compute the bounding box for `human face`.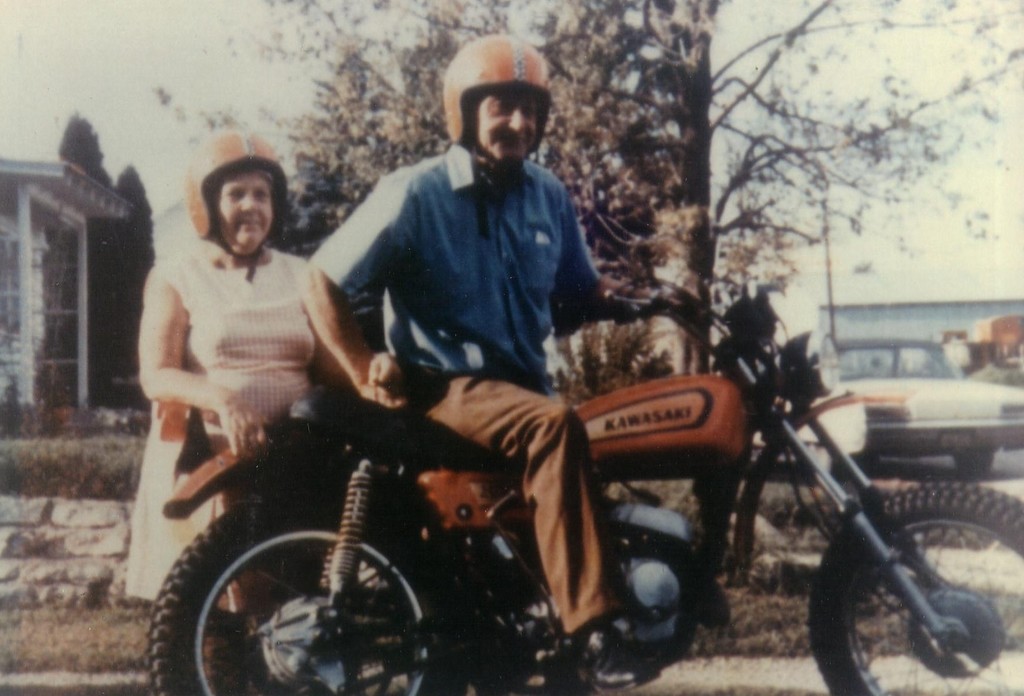
[478,97,537,158].
